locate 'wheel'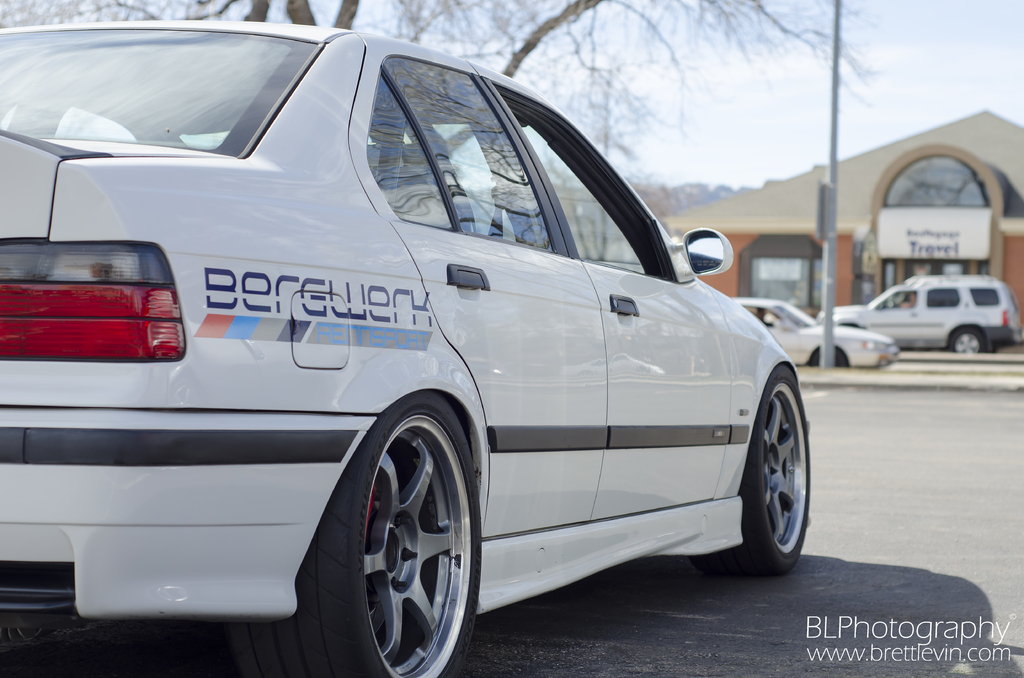
box(325, 394, 468, 677)
